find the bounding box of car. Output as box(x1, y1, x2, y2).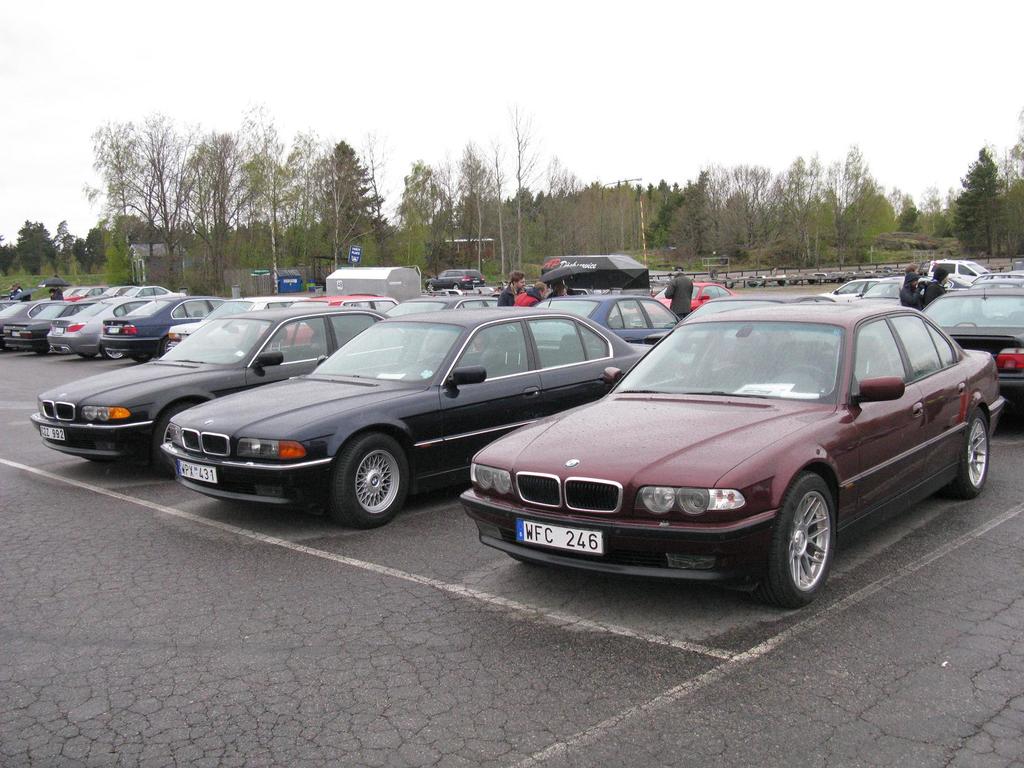
box(528, 294, 682, 351).
